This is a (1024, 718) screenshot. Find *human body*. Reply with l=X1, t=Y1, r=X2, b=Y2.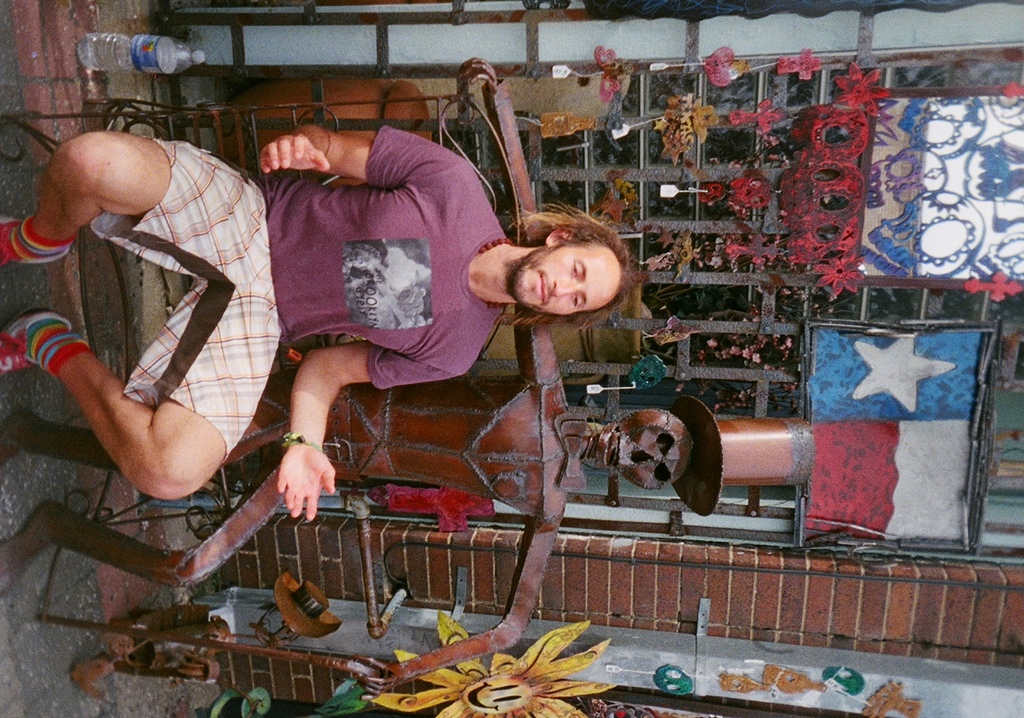
l=0, t=121, r=639, b=519.
